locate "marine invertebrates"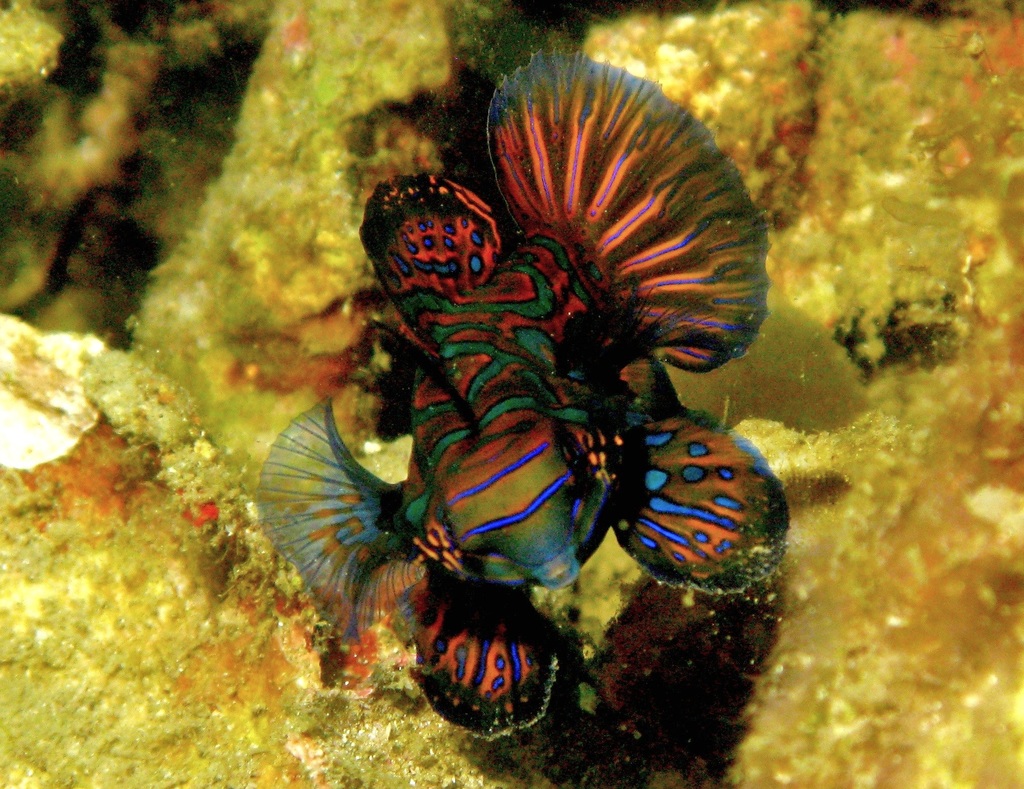
select_region(727, 3, 1023, 788)
